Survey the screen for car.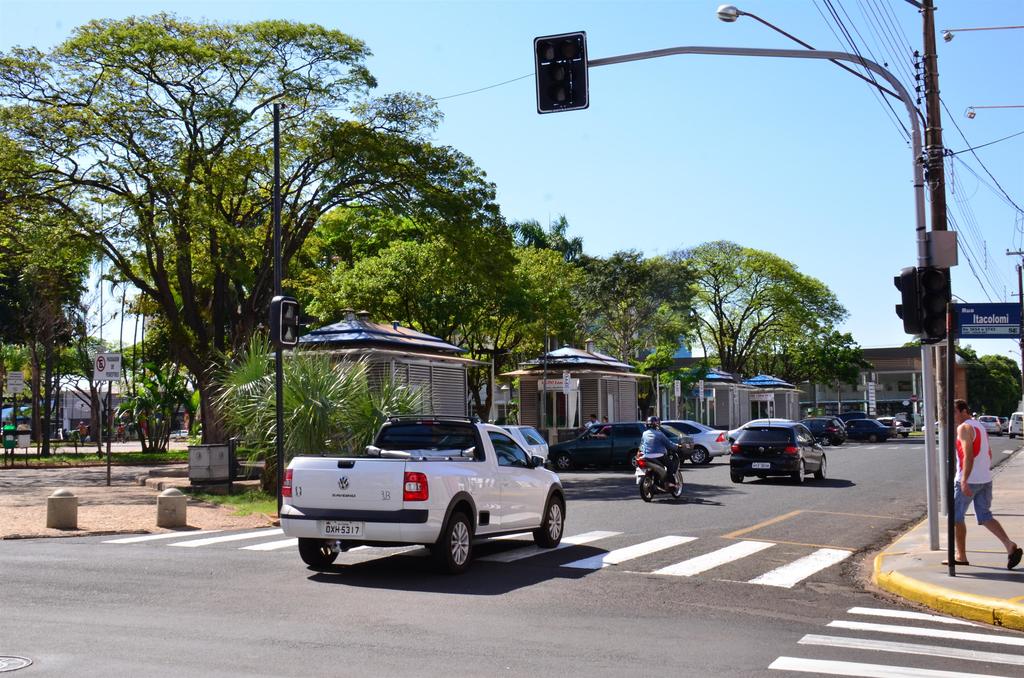
Survey found: [557,423,698,469].
